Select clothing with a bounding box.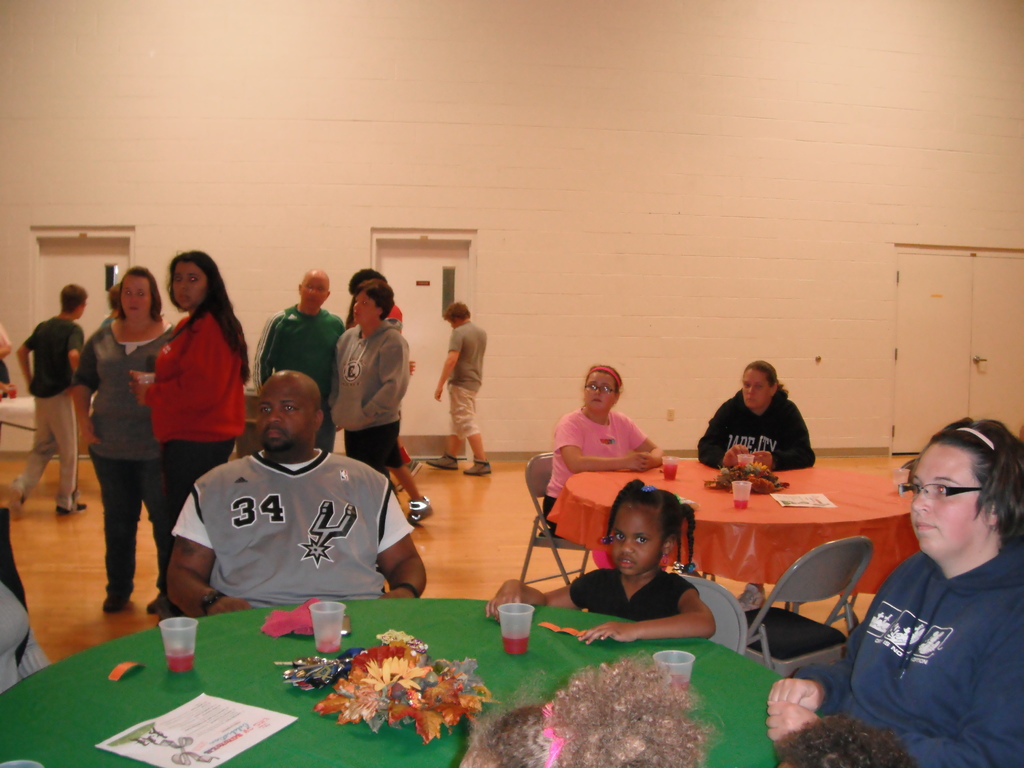
x1=540, y1=399, x2=660, y2=538.
